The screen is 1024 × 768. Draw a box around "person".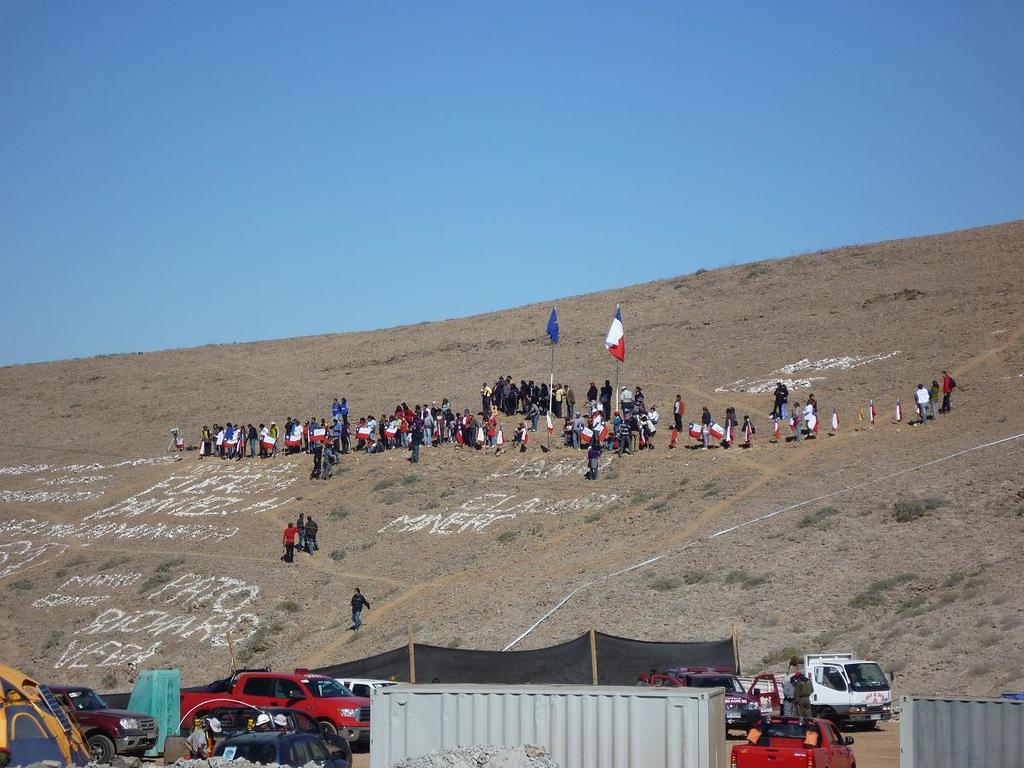
detection(695, 402, 713, 459).
